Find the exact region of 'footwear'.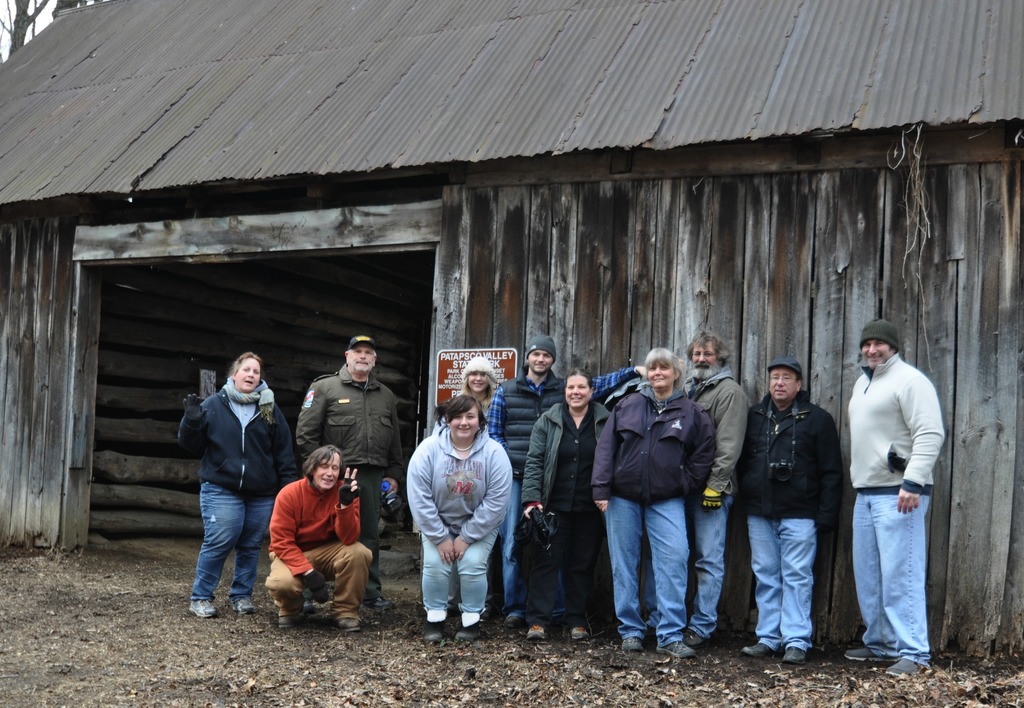
Exact region: locate(425, 618, 446, 639).
